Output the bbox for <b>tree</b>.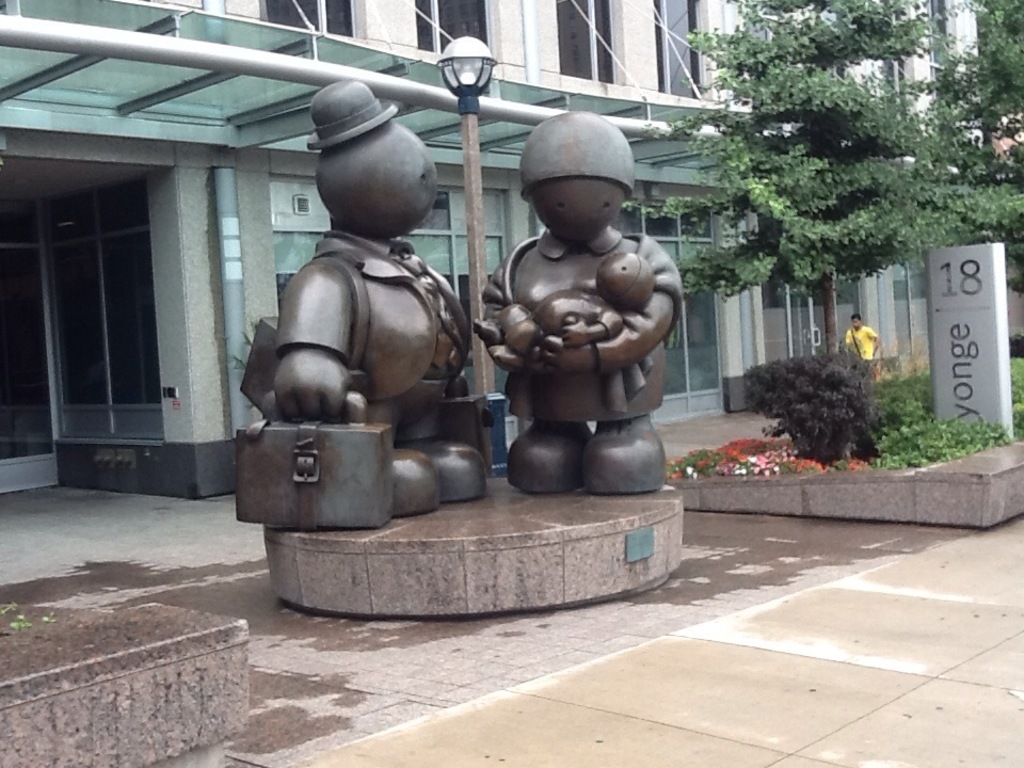
<region>958, 6, 1022, 222</region>.
